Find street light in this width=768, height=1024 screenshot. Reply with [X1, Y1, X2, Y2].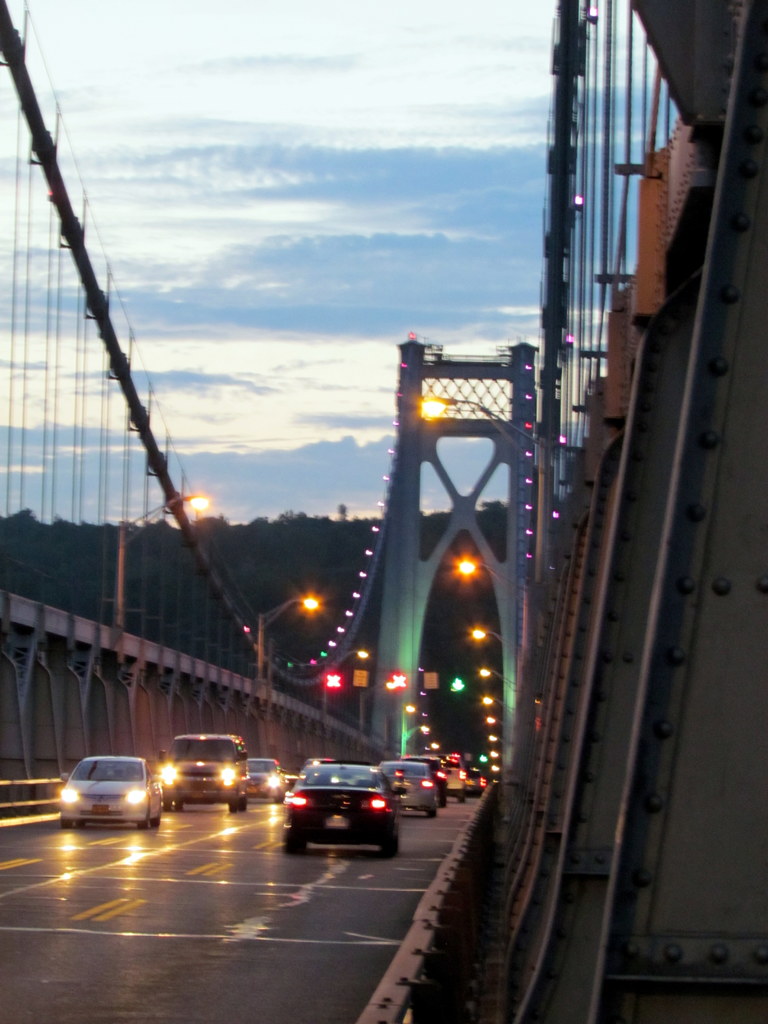
[102, 485, 210, 710].
